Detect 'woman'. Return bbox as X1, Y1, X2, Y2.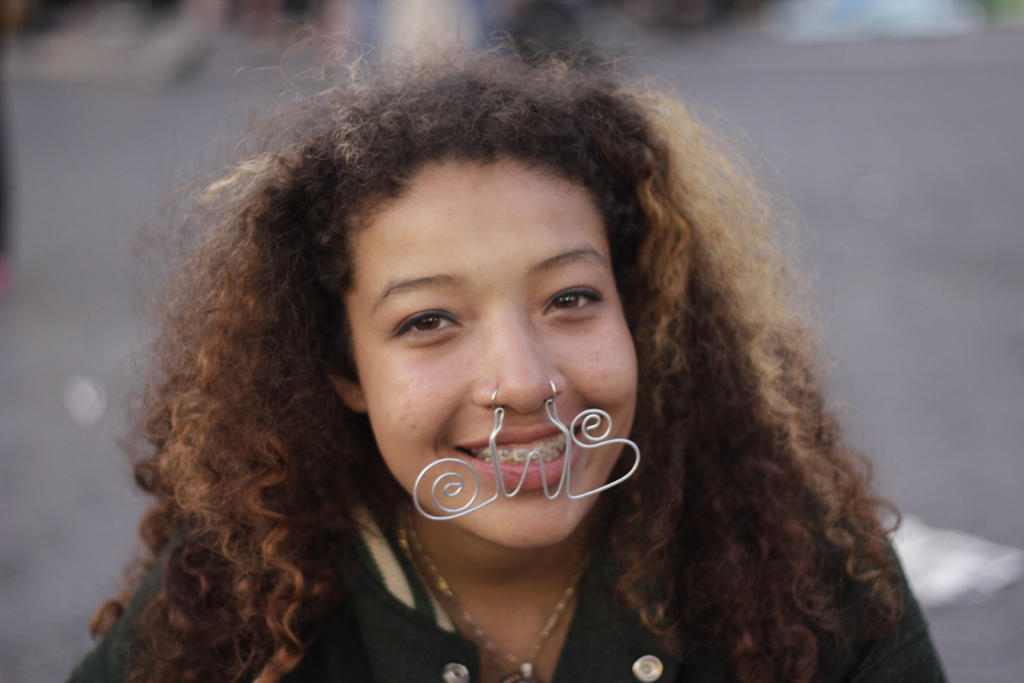
39, 31, 963, 682.
